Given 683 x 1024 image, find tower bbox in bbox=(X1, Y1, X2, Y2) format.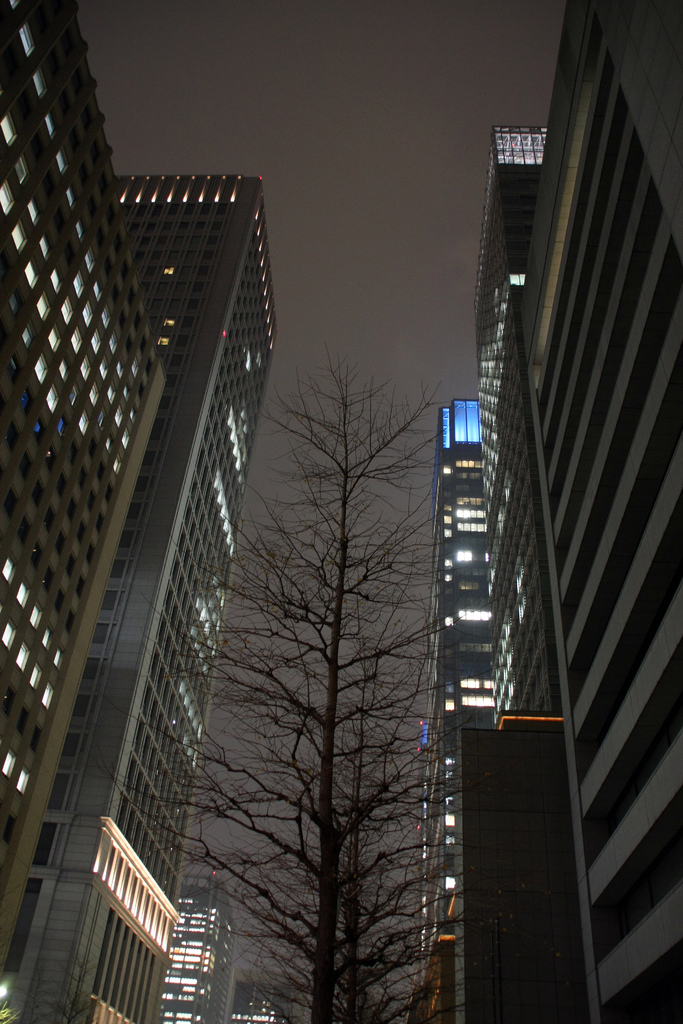
bbox=(227, 974, 301, 1018).
